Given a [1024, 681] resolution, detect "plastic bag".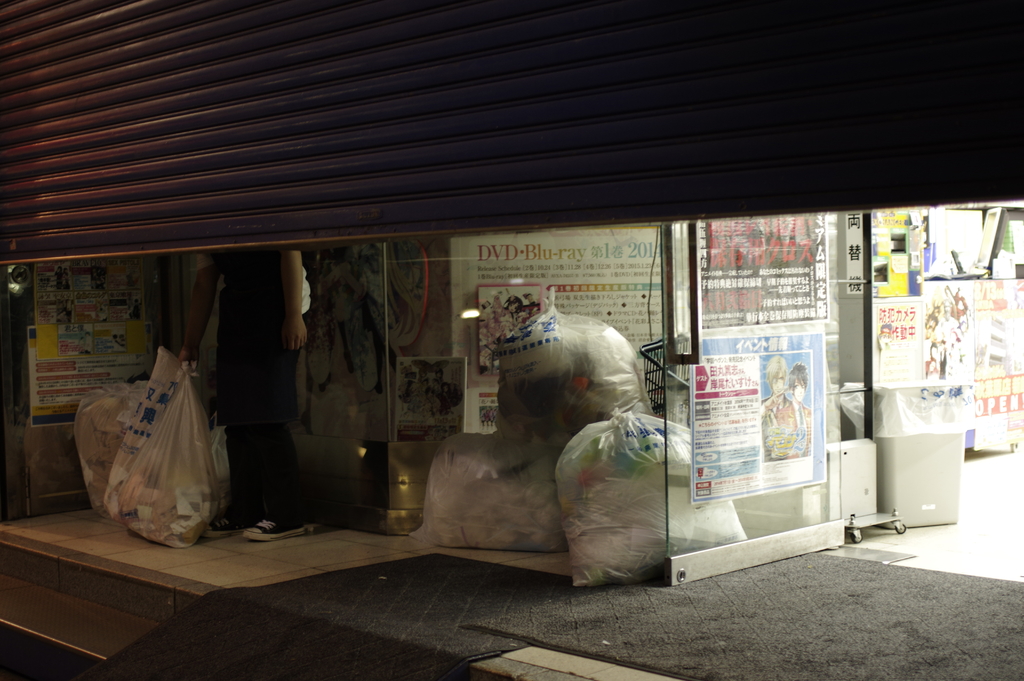
bbox(836, 377, 975, 439).
